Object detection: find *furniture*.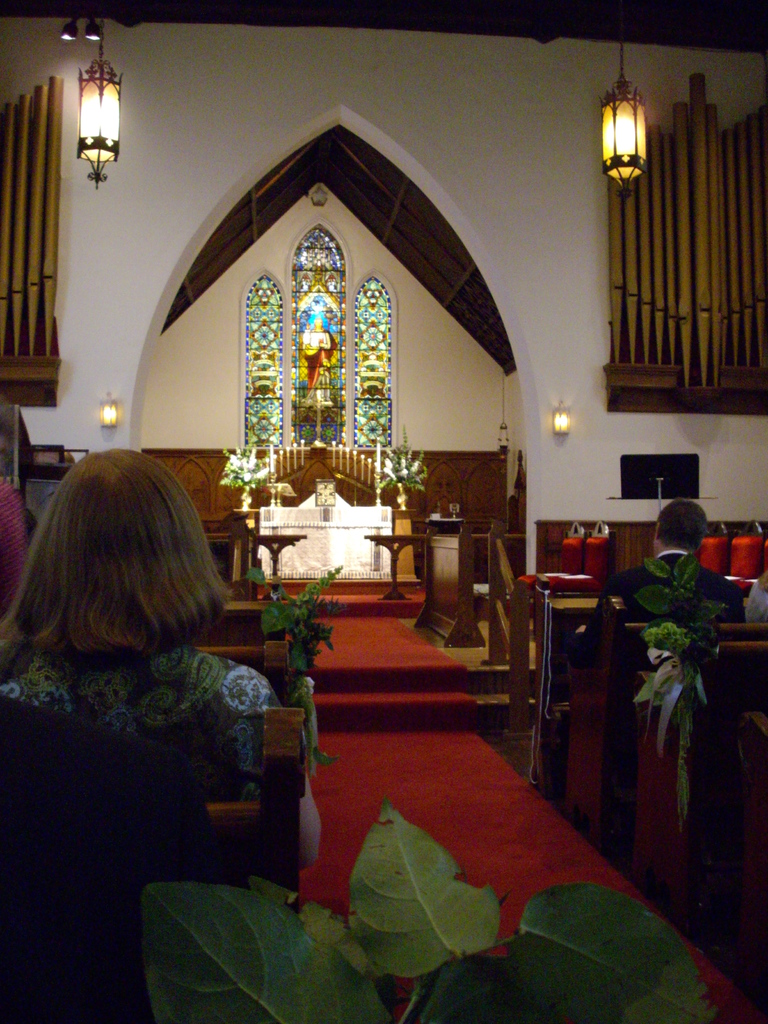
bbox=(365, 533, 426, 603).
